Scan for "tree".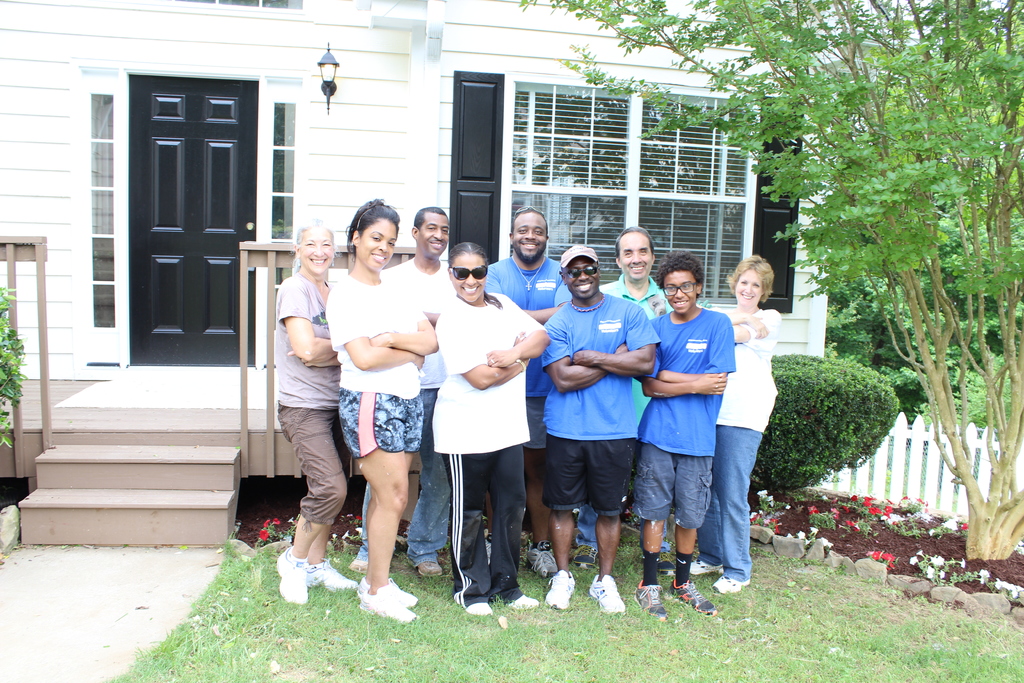
Scan result: 785,21,1000,552.
